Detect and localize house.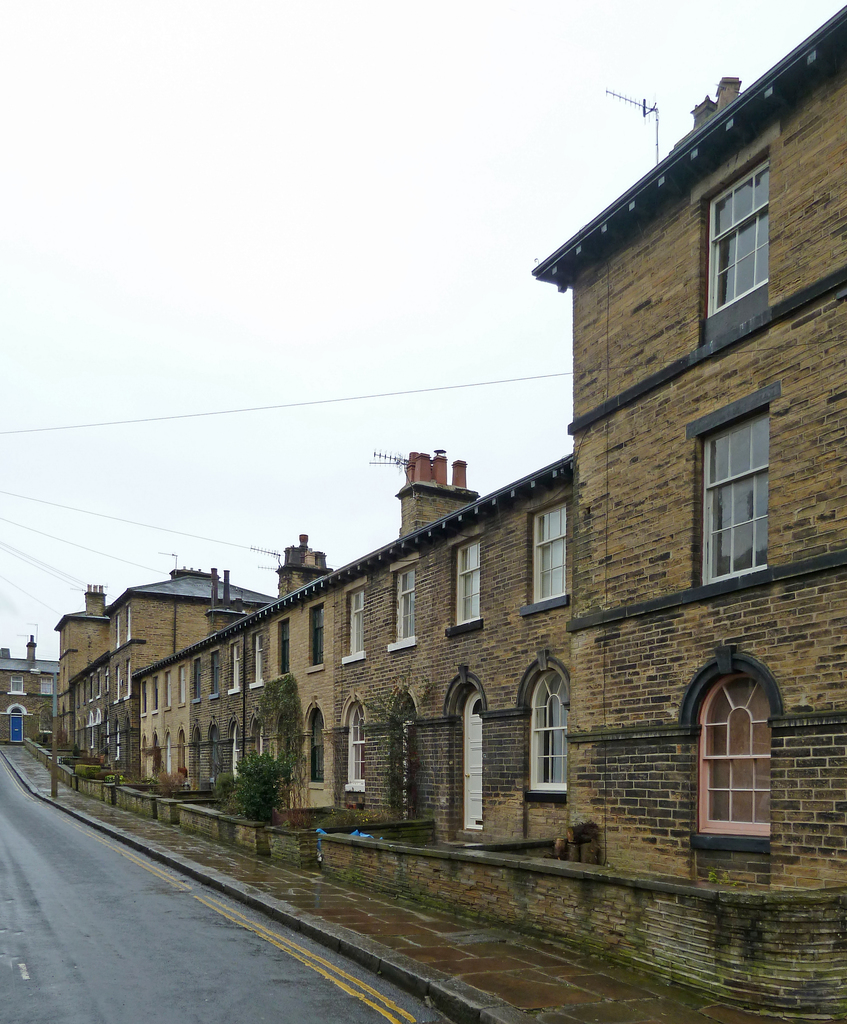
Localized at {"left": 360, "top": 503, "right": 498, "bottom": 827}.
